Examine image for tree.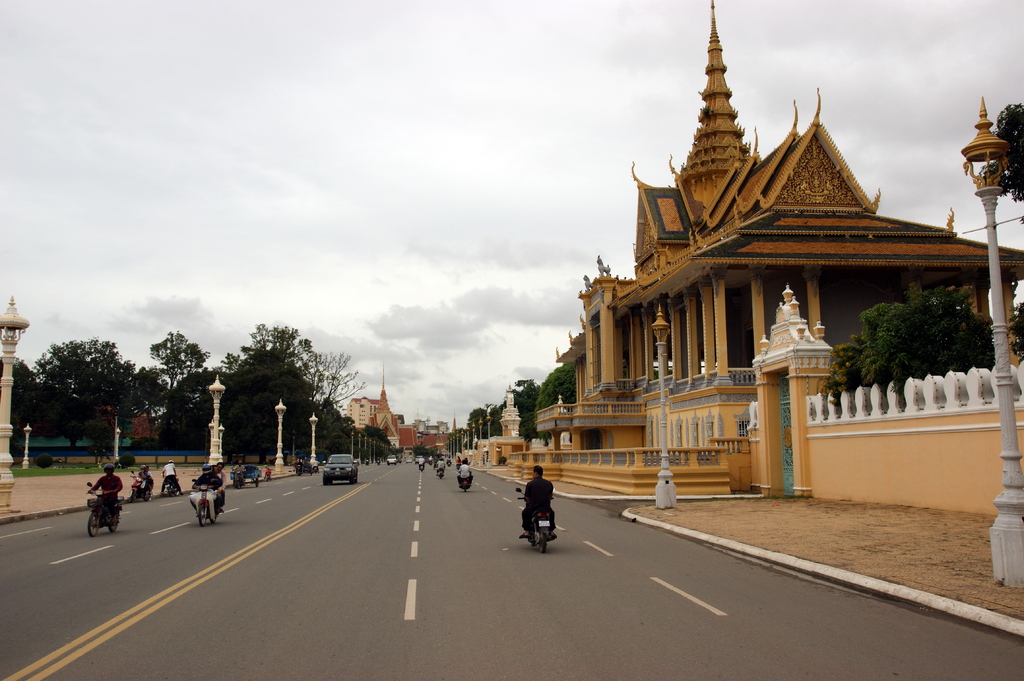
Examination result: 305 400 353 461.
